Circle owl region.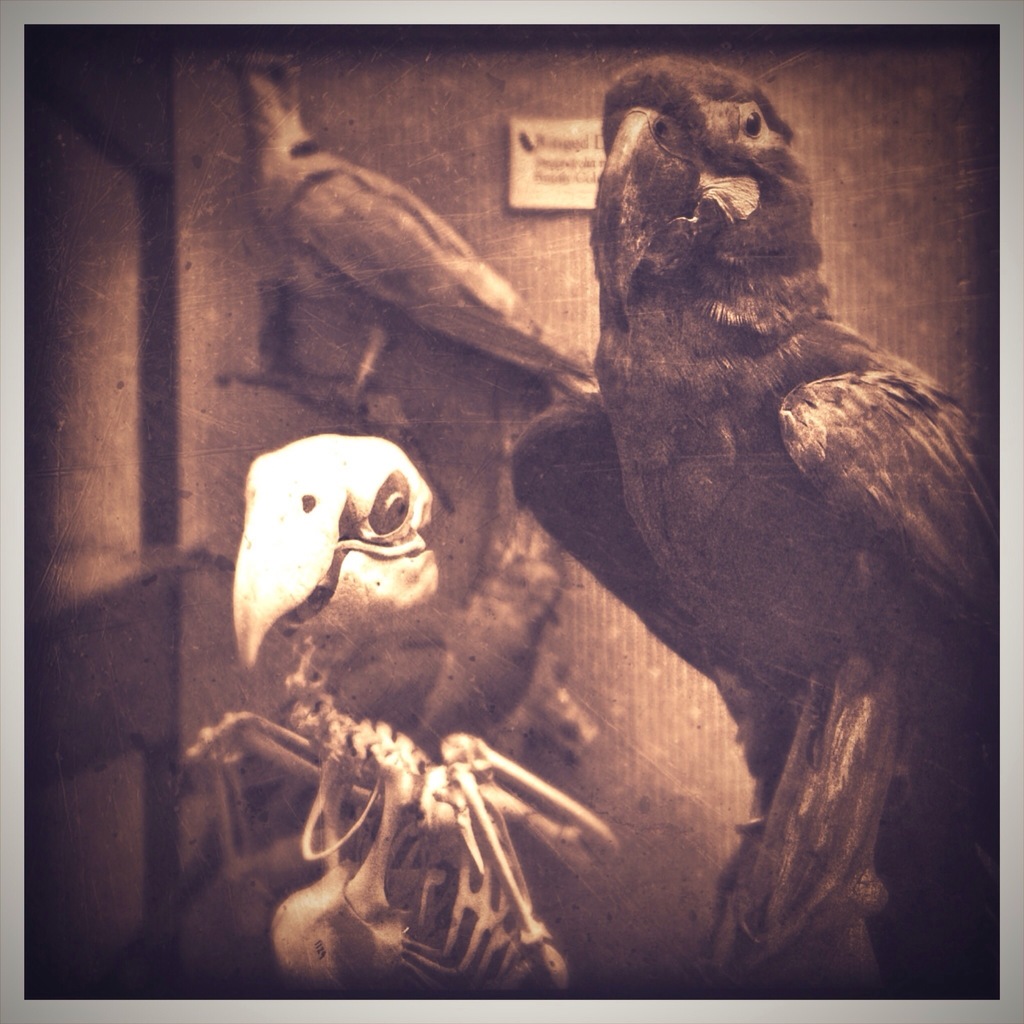
Region: [233,447,452,728].
